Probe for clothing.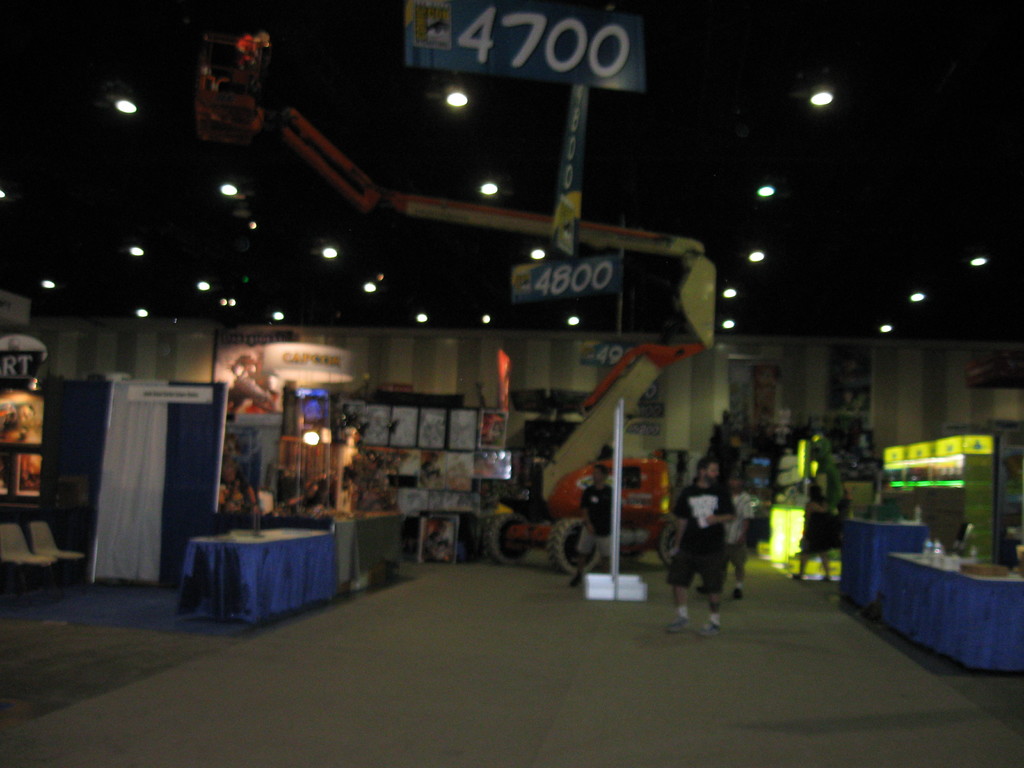
Probe result: x1=728 y1=492 x2=751 y2=575.
